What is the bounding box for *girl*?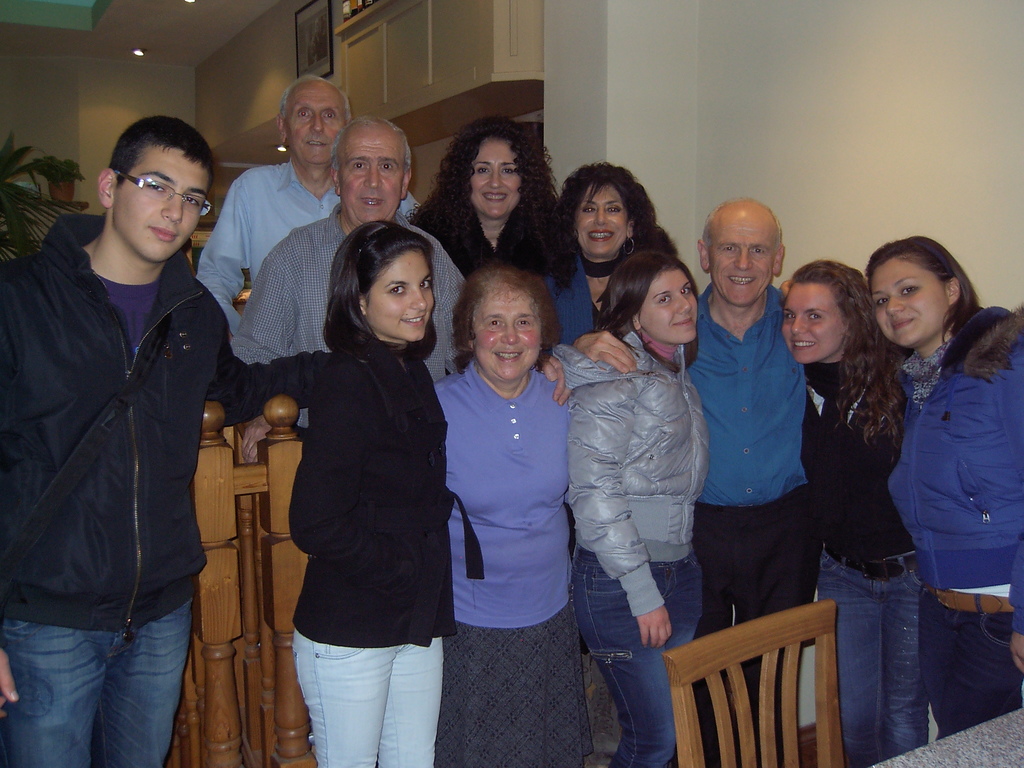
{"x1": 552, "y1": 250, "x2": 705, "y2": 767}.
